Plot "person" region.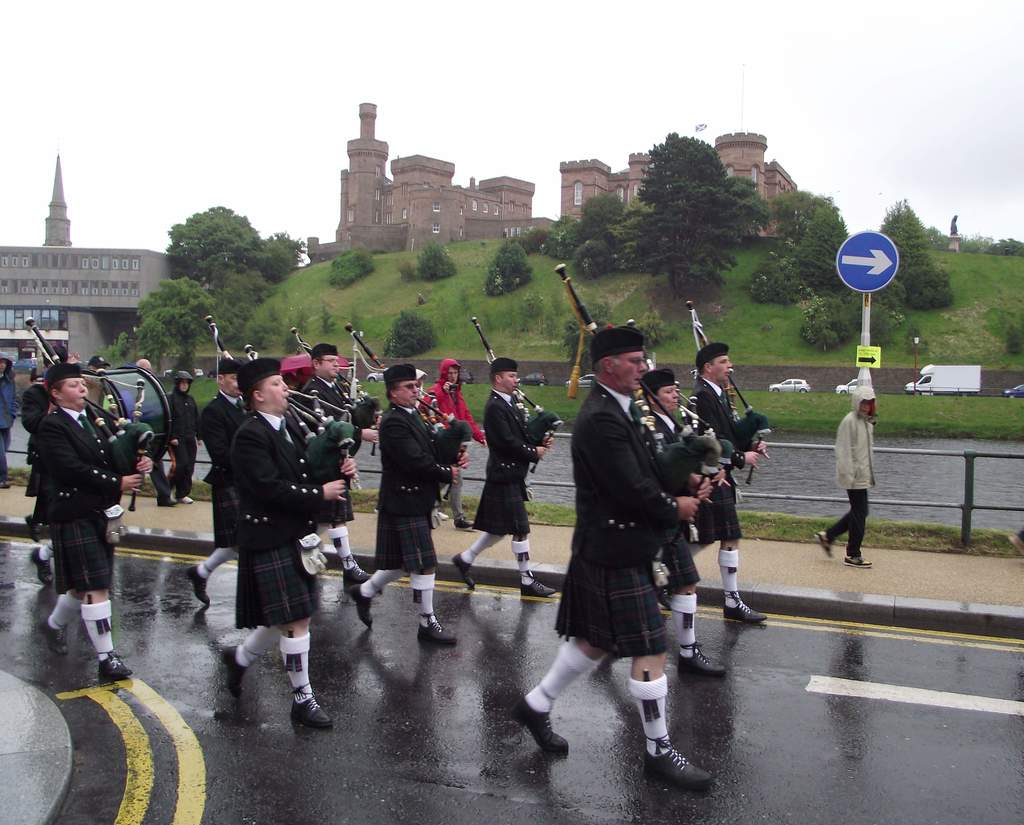
Plotted at l=640, t=374, r=721, b=683.
